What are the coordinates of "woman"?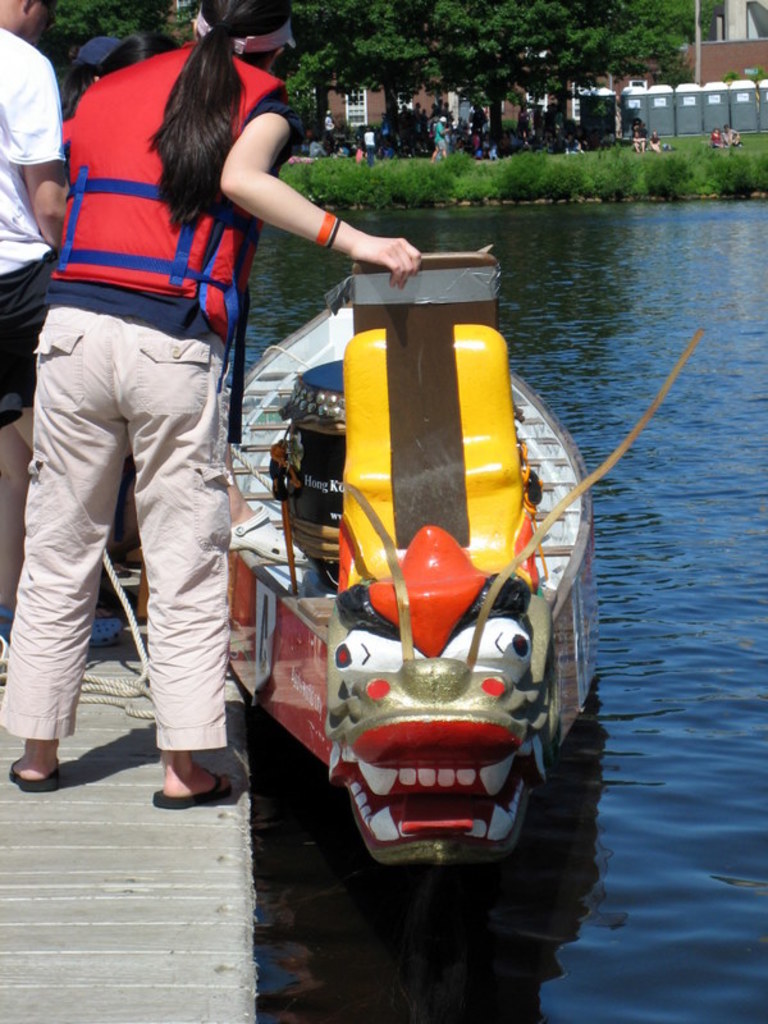
<bbox>1, 0, 426, 806</bbox>.
